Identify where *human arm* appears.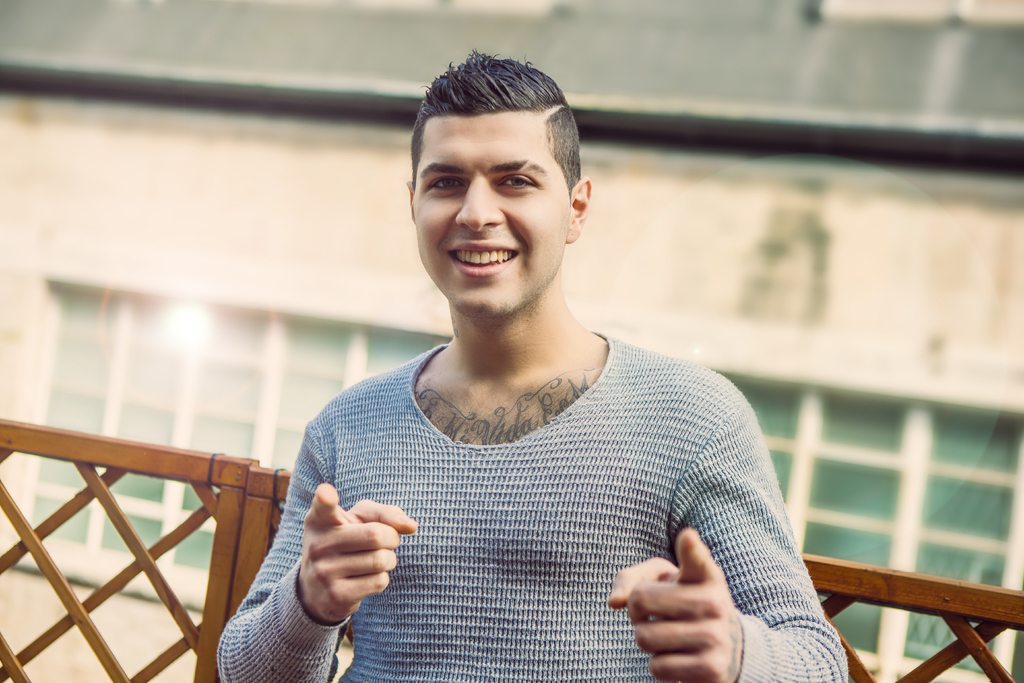
Appears at bbox=(604, 391, 860, 682).
